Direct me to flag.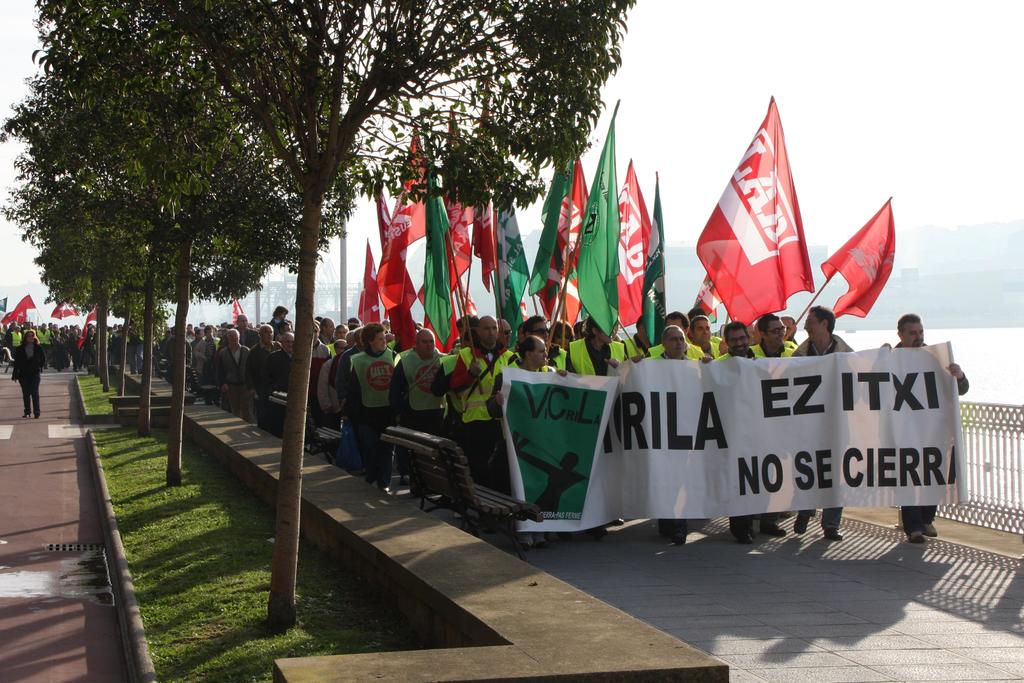
Direction: bbox=[693, 103, 812, 329].
